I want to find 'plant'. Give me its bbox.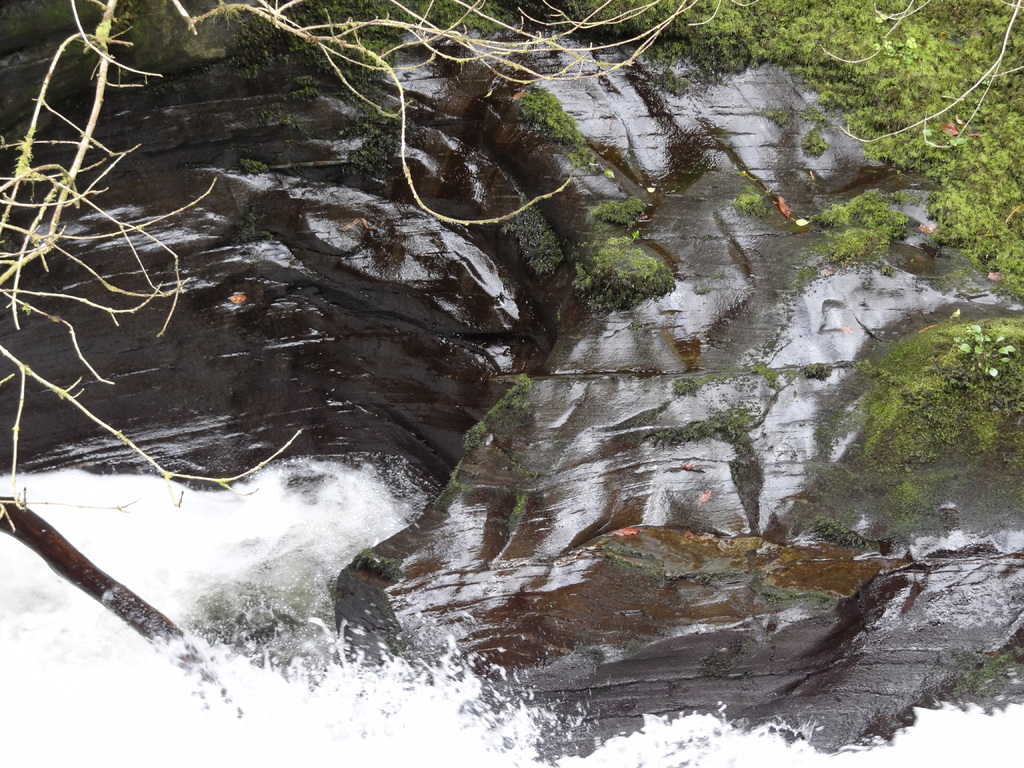
x1=291, y1=75, x2=320, y2=107.
